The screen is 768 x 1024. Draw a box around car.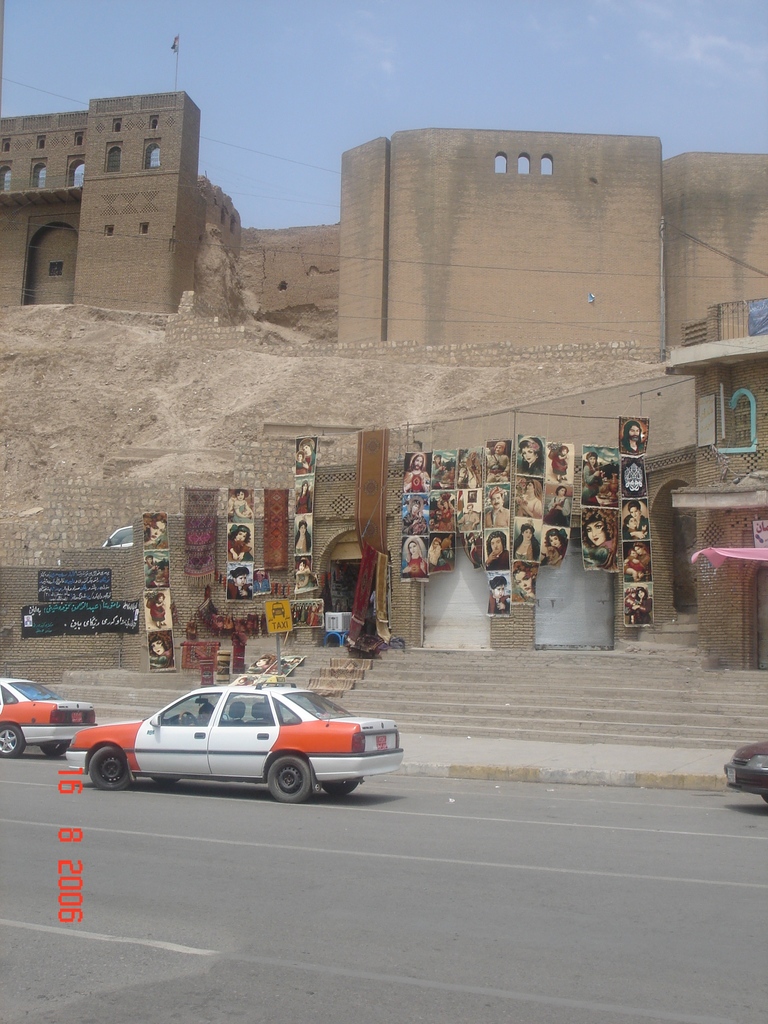
[0, 678, 91, 762].
